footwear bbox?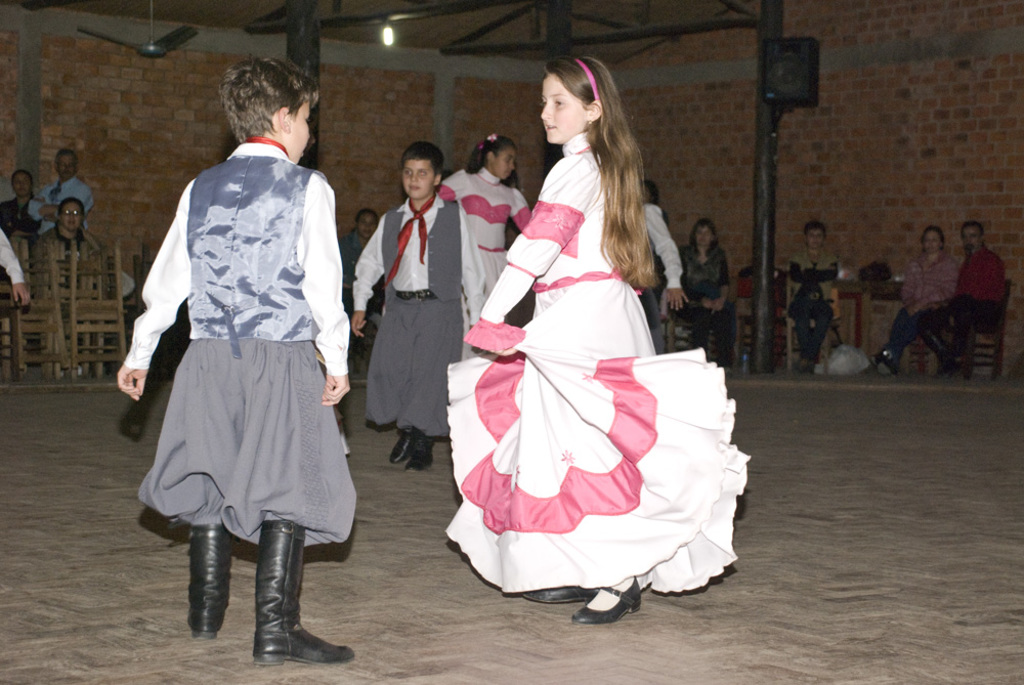
254,525,357,665
